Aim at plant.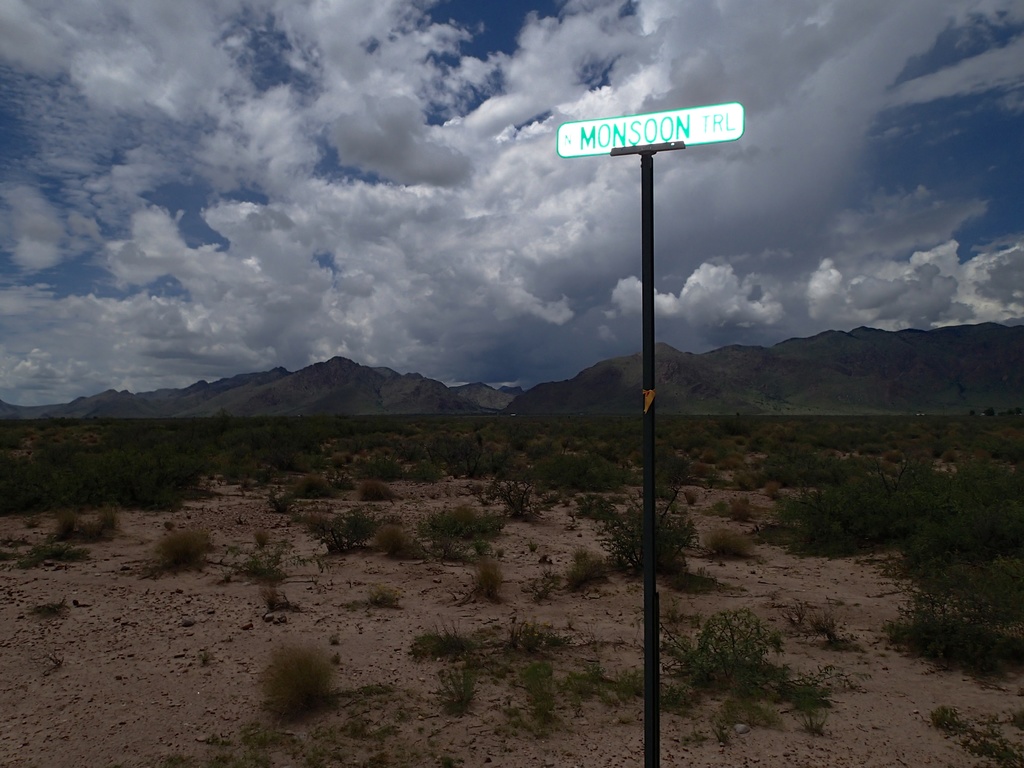
Aimed at x1=474, y1=545, x2=507, y2=606.
